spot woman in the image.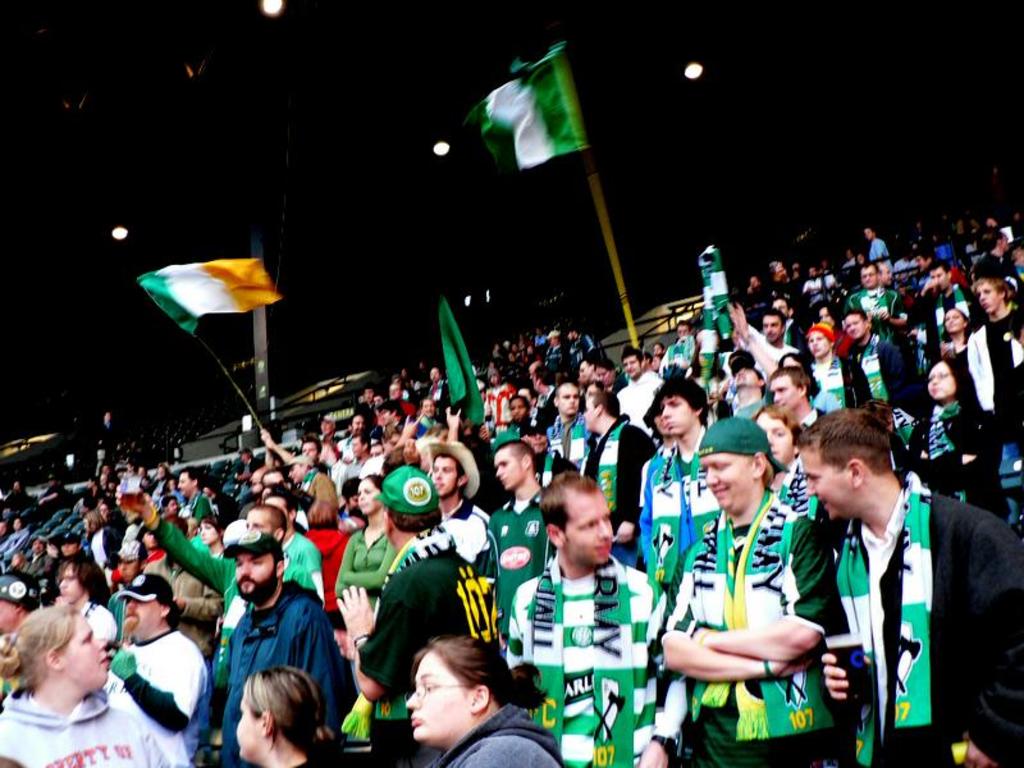
woman found at [x1=229, y1=666, x2=351, y2=767].
